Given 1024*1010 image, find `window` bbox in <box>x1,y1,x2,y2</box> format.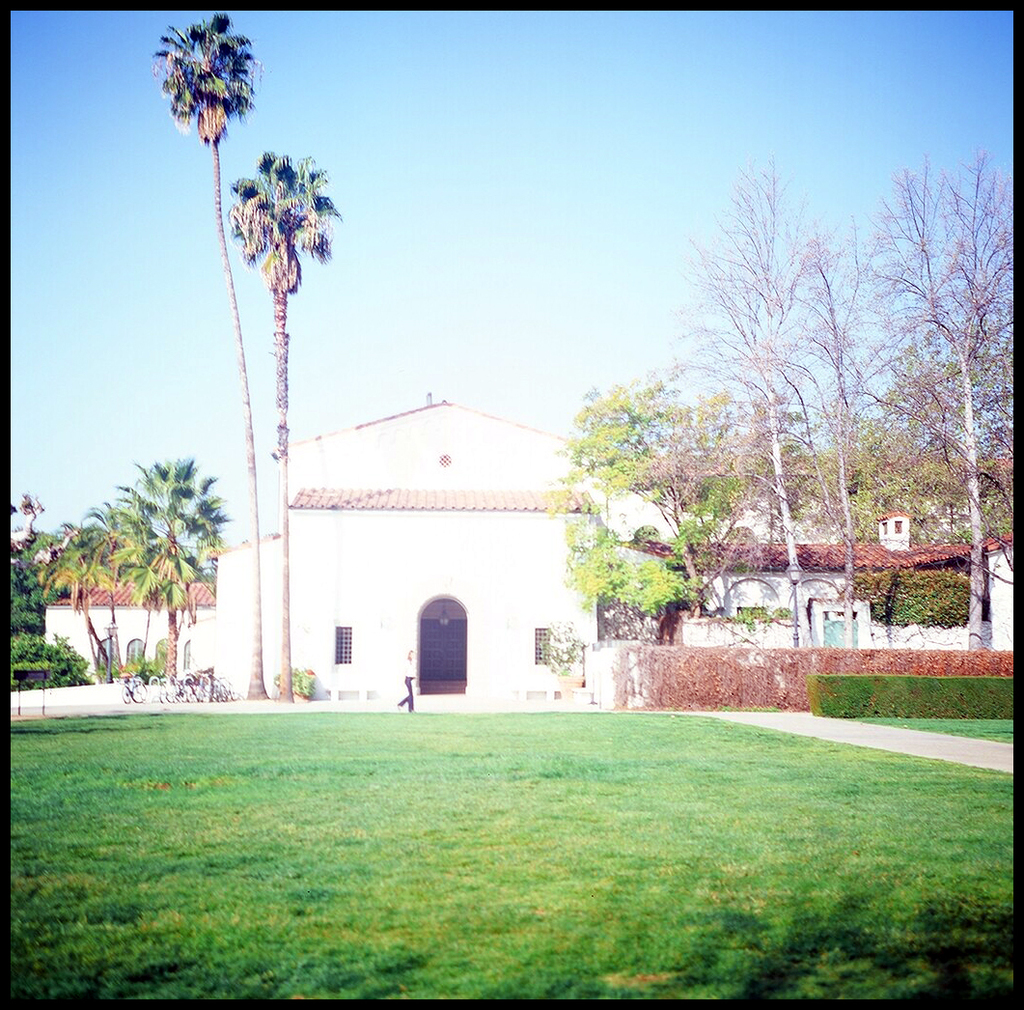
<box>336,628,350,662</box>.
